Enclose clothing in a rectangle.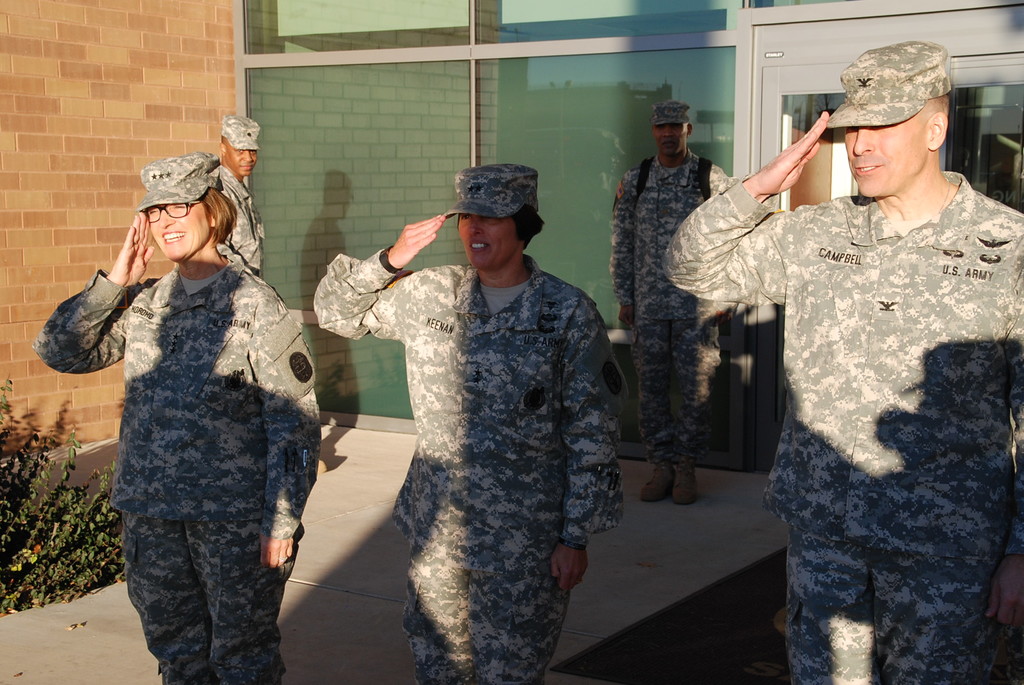
(x1=607, y1=152, x2=730, y2=468).
